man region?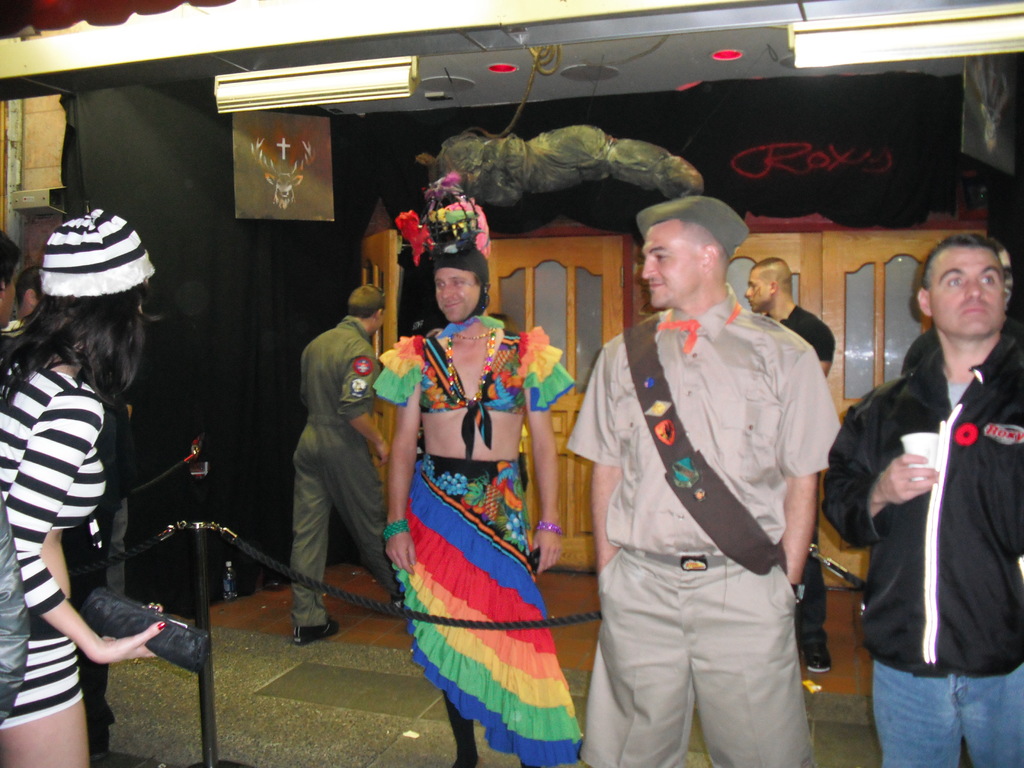
(289, 282, 404, 646)
